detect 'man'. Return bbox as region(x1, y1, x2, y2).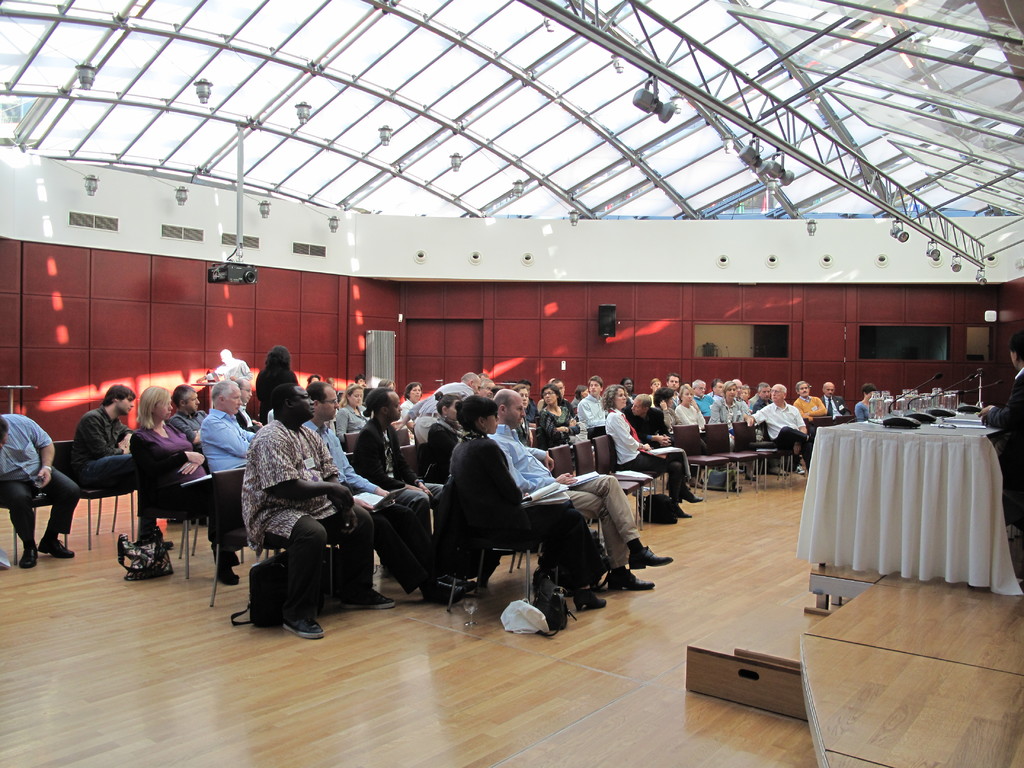
region(169, 381, 210, 451).
